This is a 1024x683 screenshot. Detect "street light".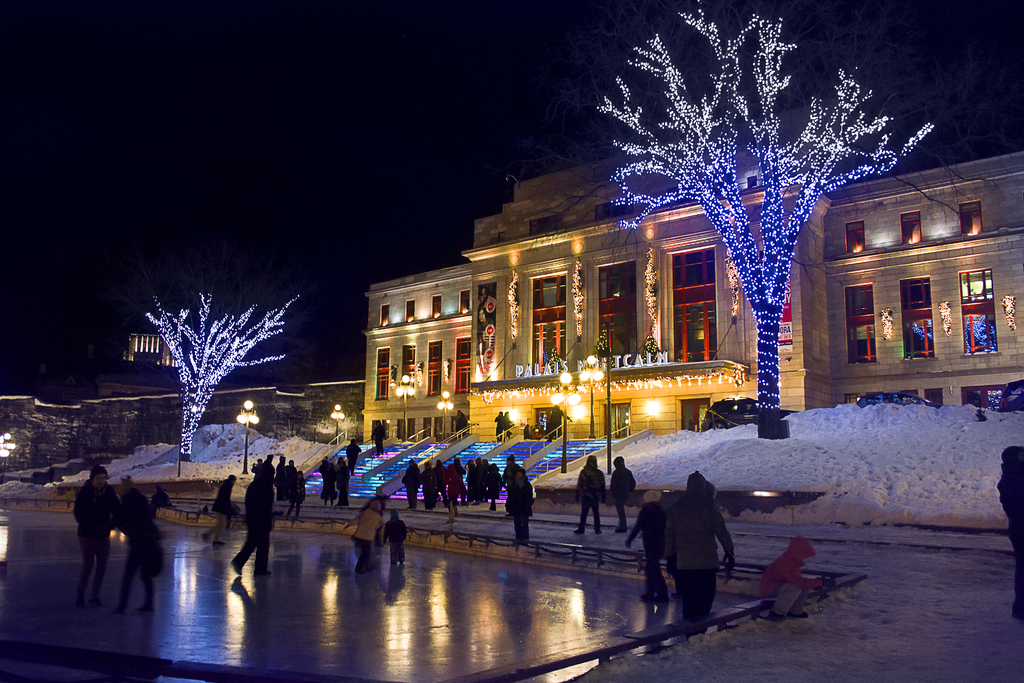
detection(0, 429, 12, 486).
